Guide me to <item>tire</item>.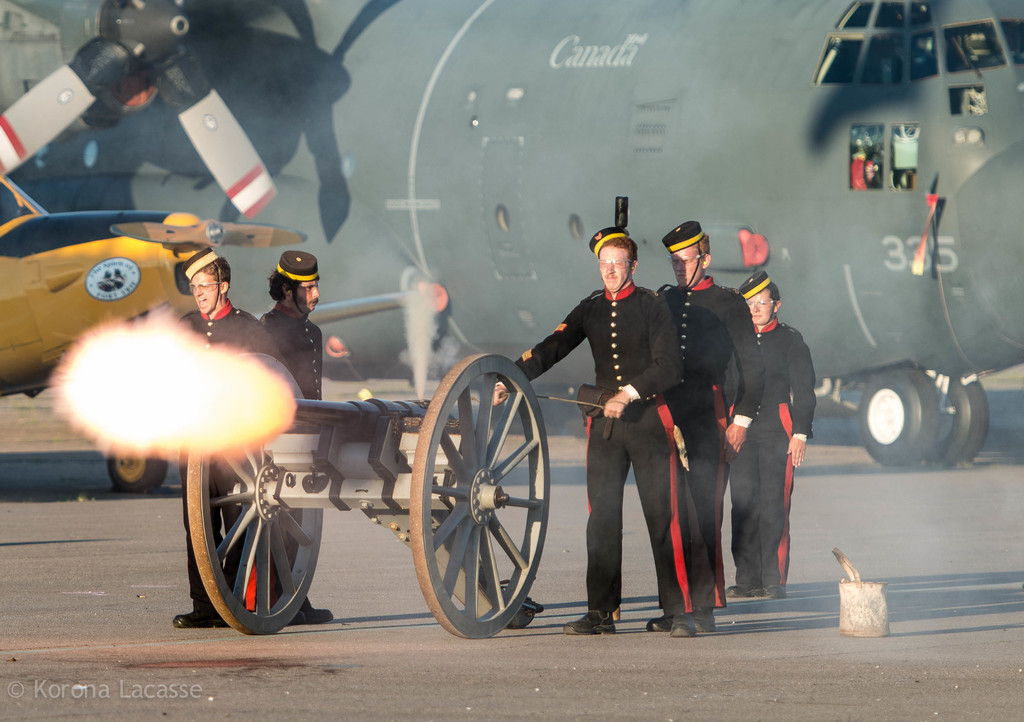
Guidance: {"x1": 860, "y1": 369, "x2": 939, "y2": 468}.
